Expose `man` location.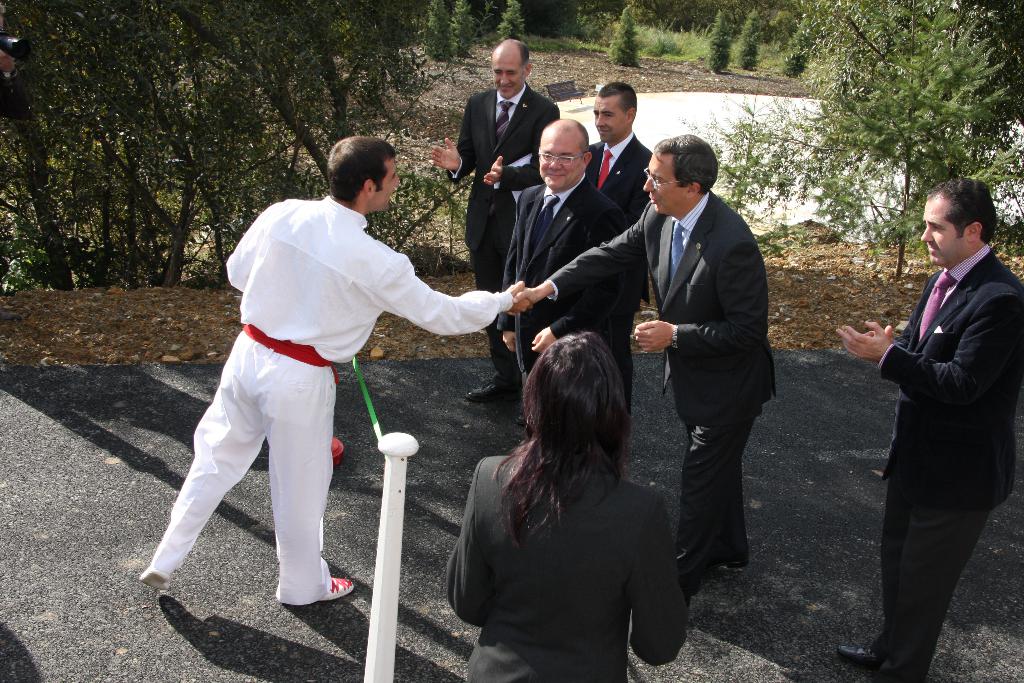
Exposed at pyautogui.locateOnScreen(493, 118, 618, 396).
